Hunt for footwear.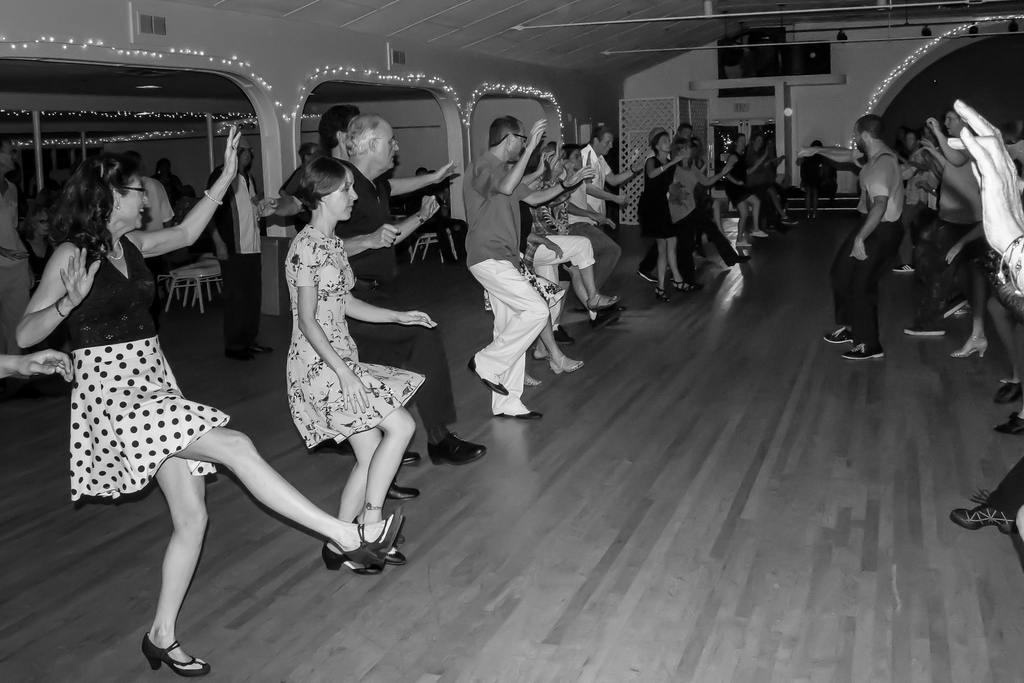
Hunted down at bbox(846, 344, 888, 361).
